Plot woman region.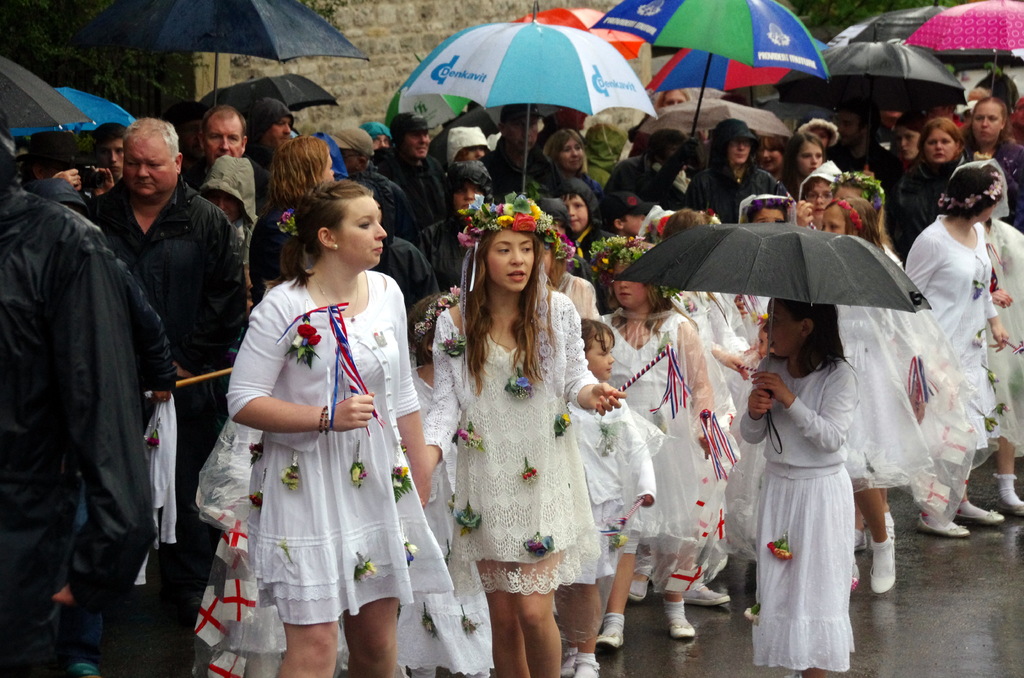
Plotted at pyautogui.locateOnScreen(652, 88, 694, 110).
